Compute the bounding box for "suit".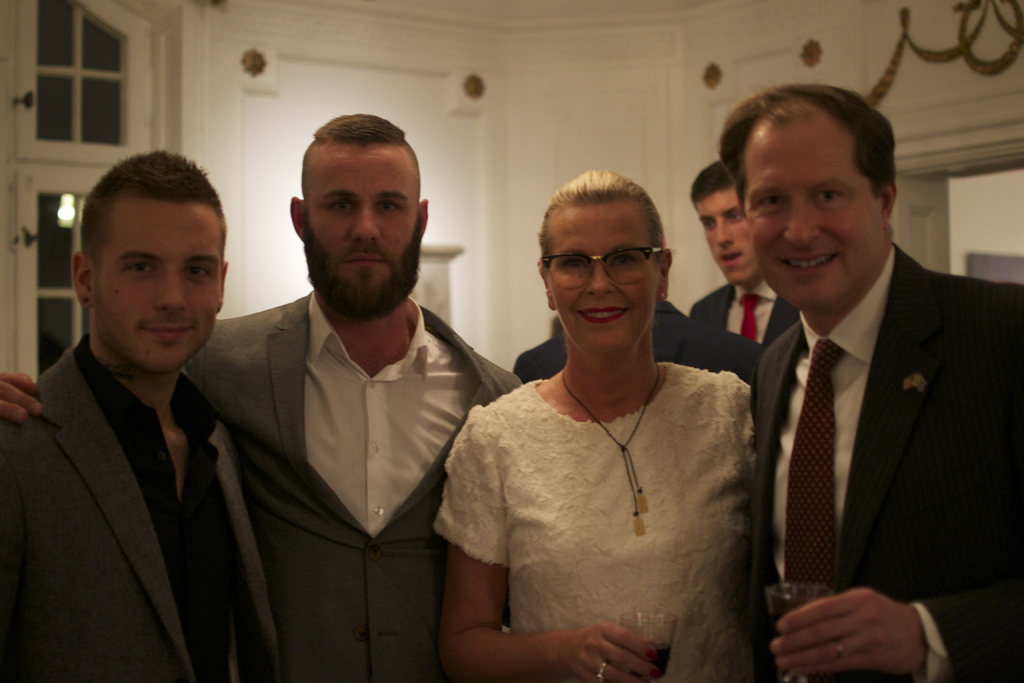
BBox(511, 297, 765, 384).
